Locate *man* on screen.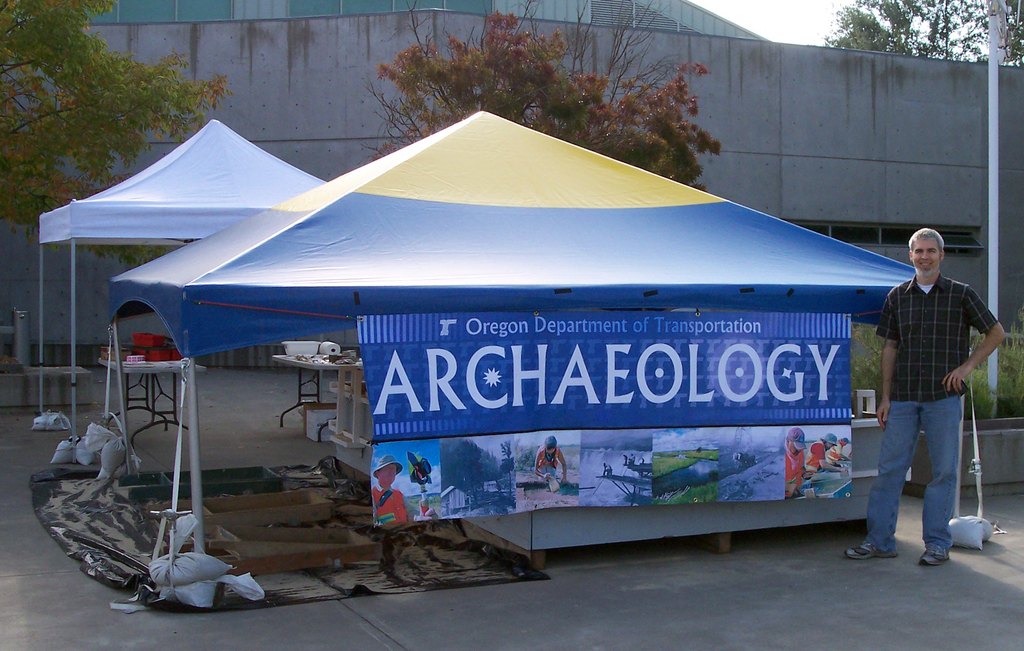
On screen at {"x1": 534, "y1": 433, "x2": 572, "y2": 490}.
